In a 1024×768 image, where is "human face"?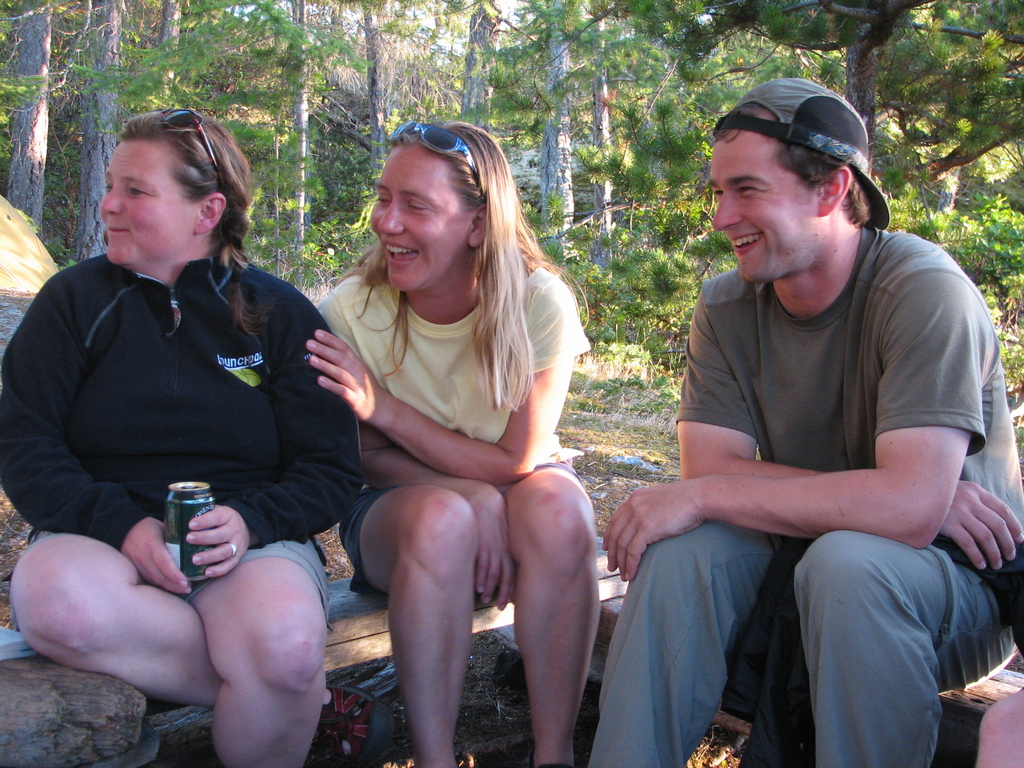
(710,127,819,286).
